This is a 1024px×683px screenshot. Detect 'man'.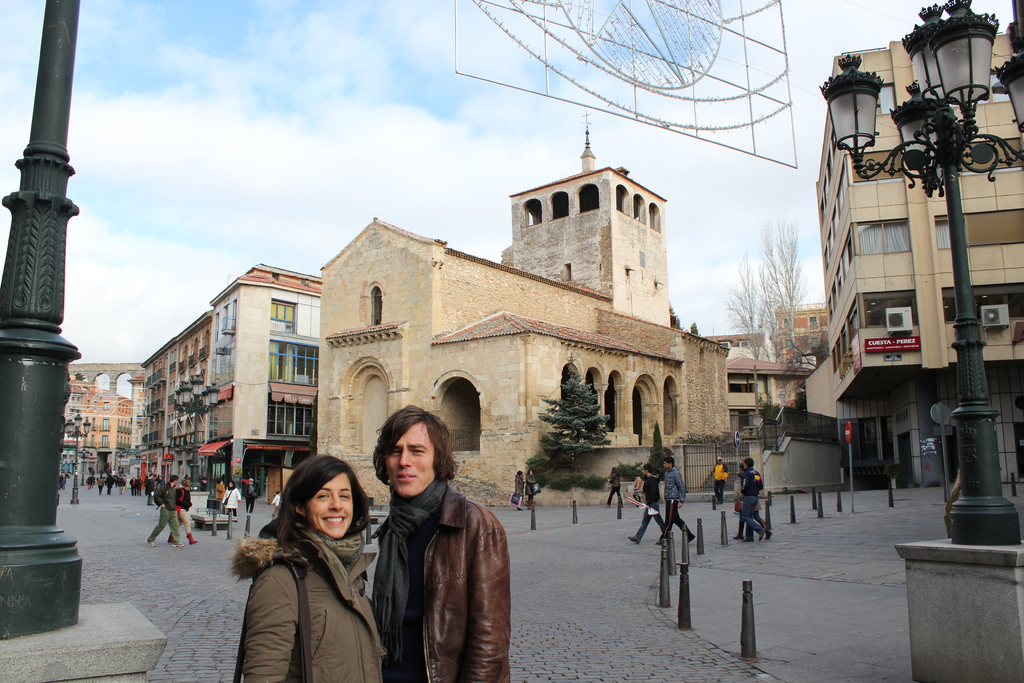
region(340, 395, 525, 682).
